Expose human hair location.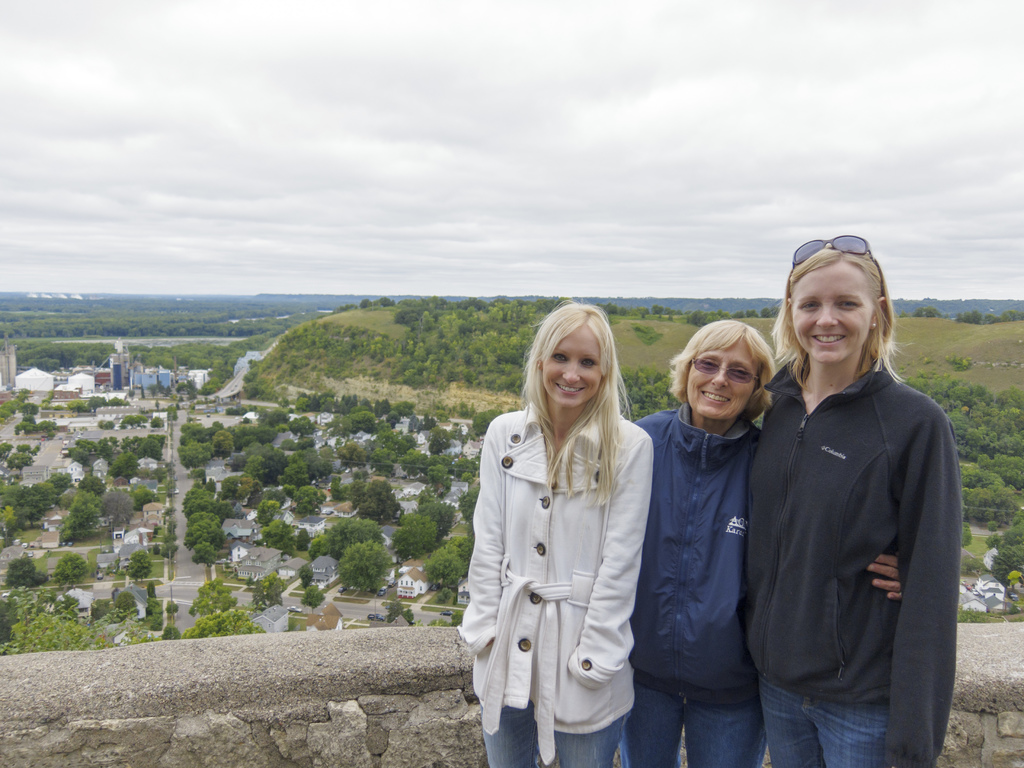
Exposed at 666/316/776/418.
